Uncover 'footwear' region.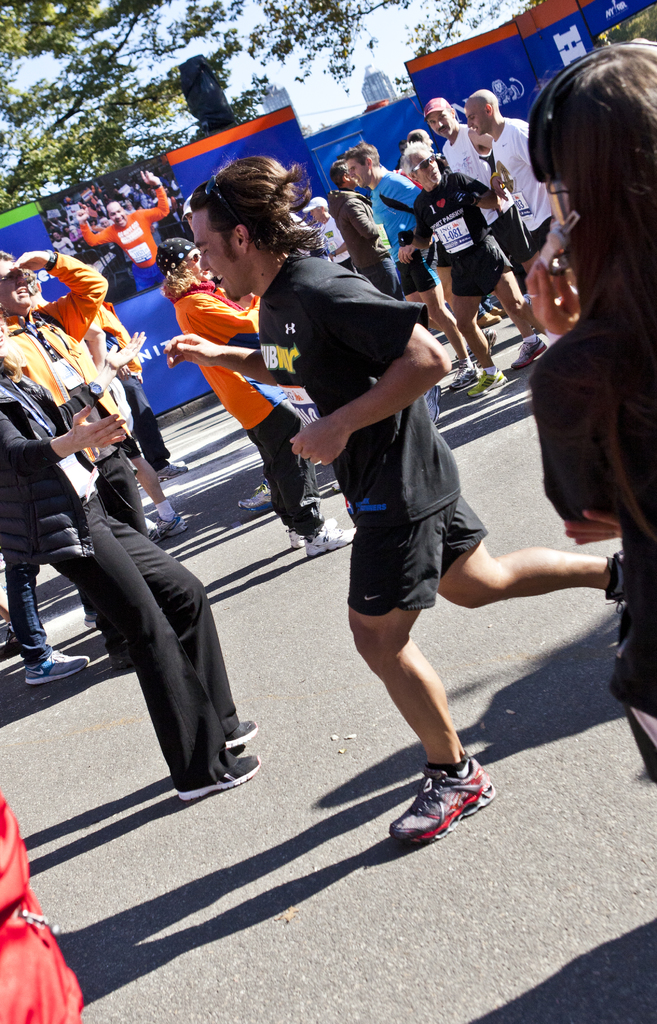
Uncovered: {"x1": 176, "y1": 720, "x2": 262, "y2": 802}.
